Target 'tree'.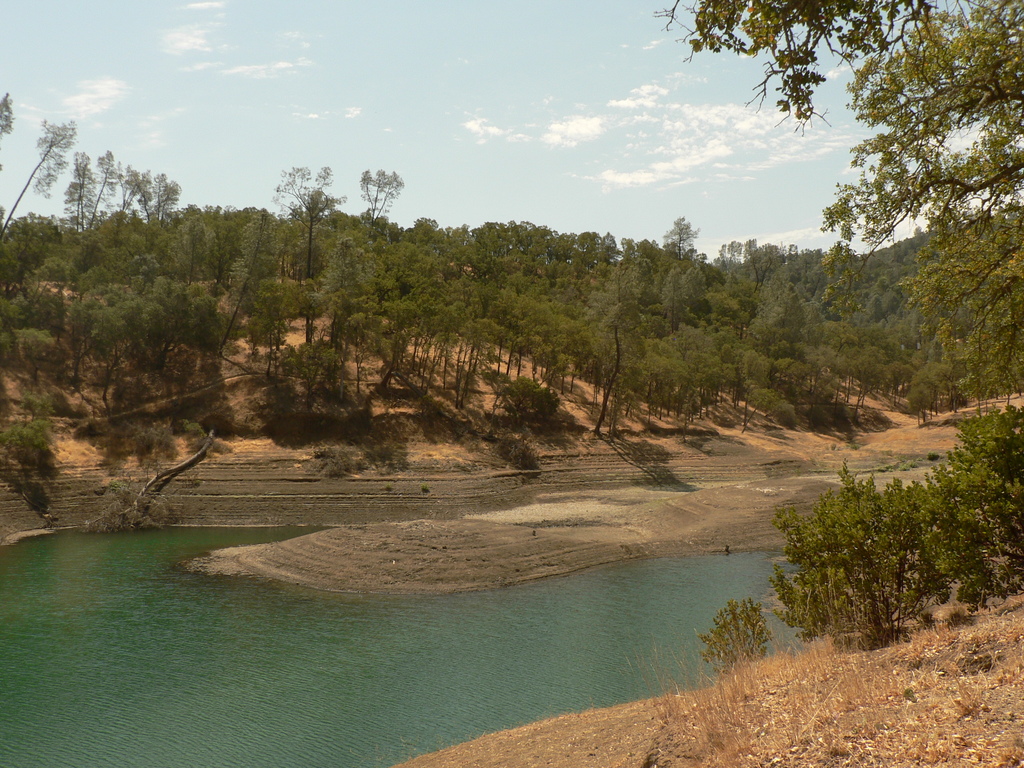
Target region: (0,91,17,177).
